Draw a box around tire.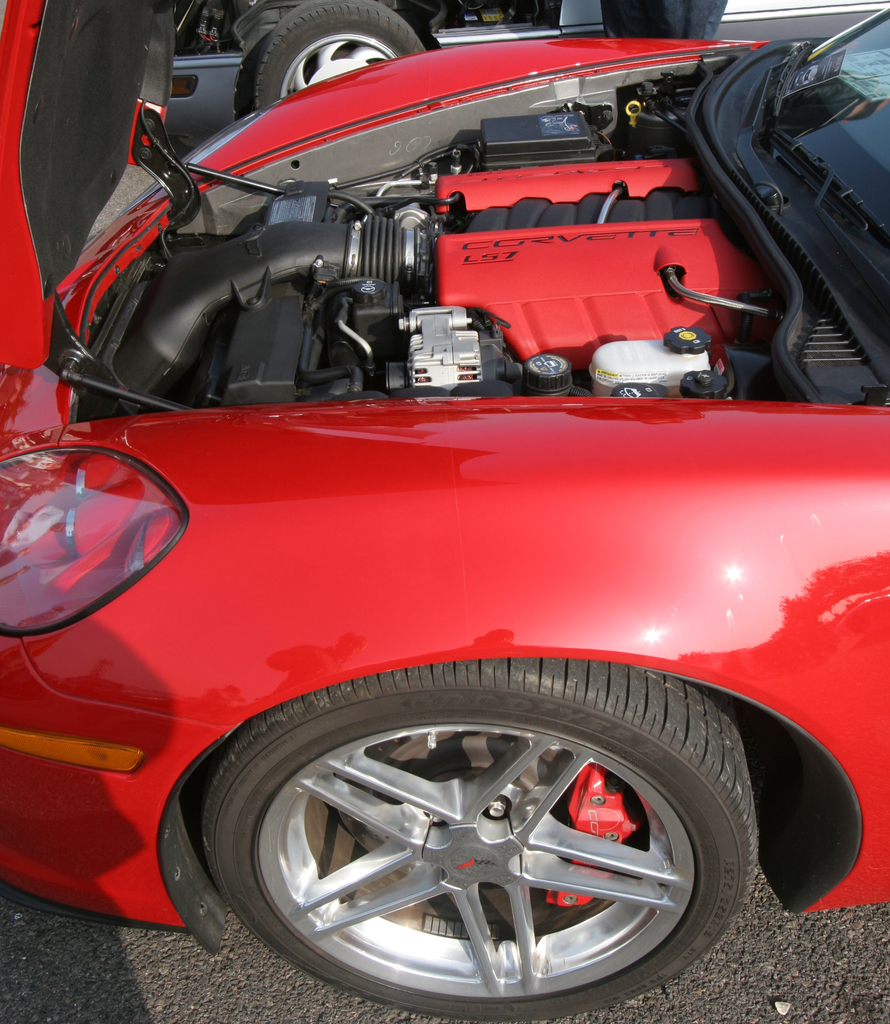
Rect(251, 3, 424, 111).
